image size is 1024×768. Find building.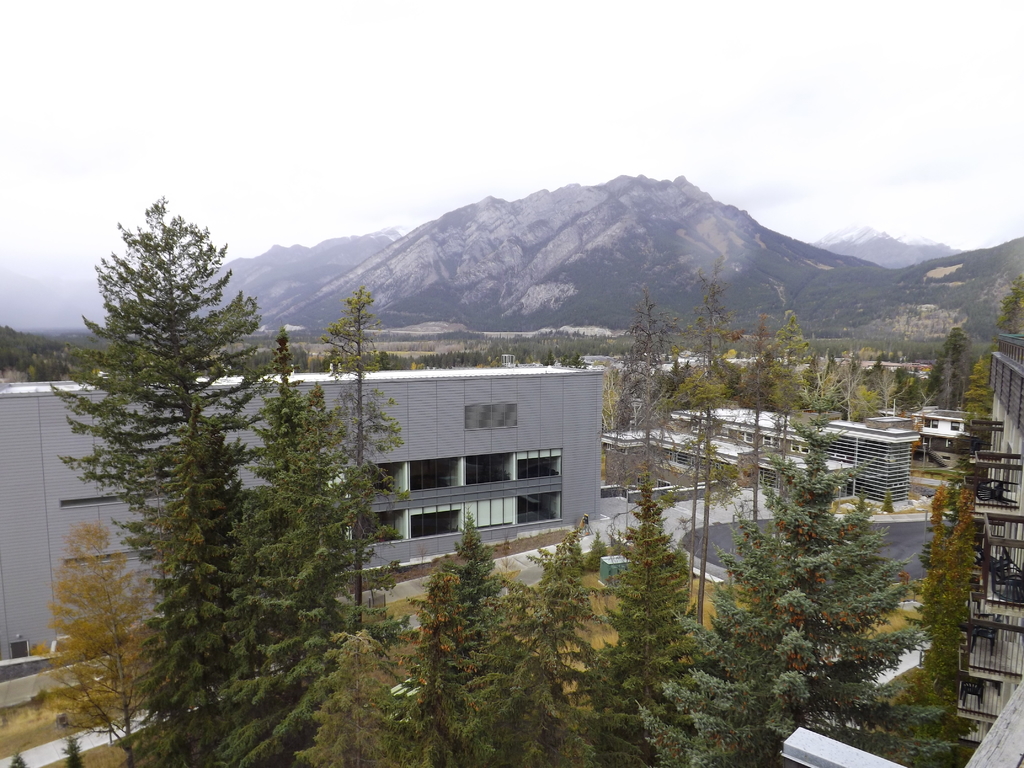
(952,337,1023,758).
